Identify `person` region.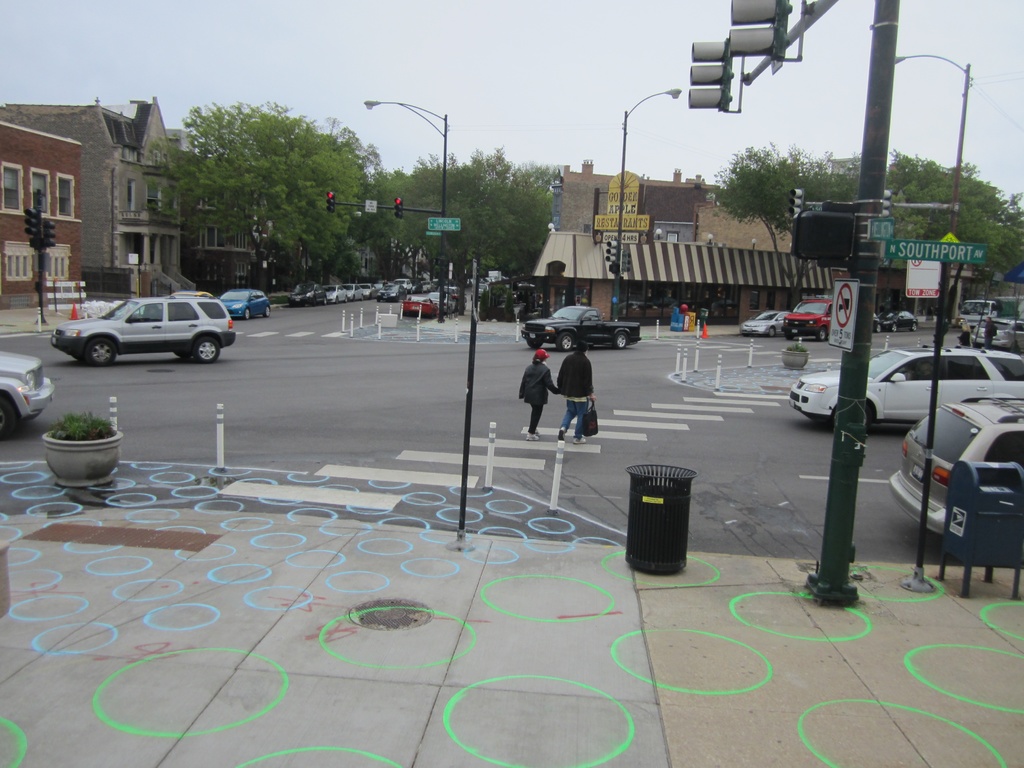
Region: [550, 338, 609, 449].
